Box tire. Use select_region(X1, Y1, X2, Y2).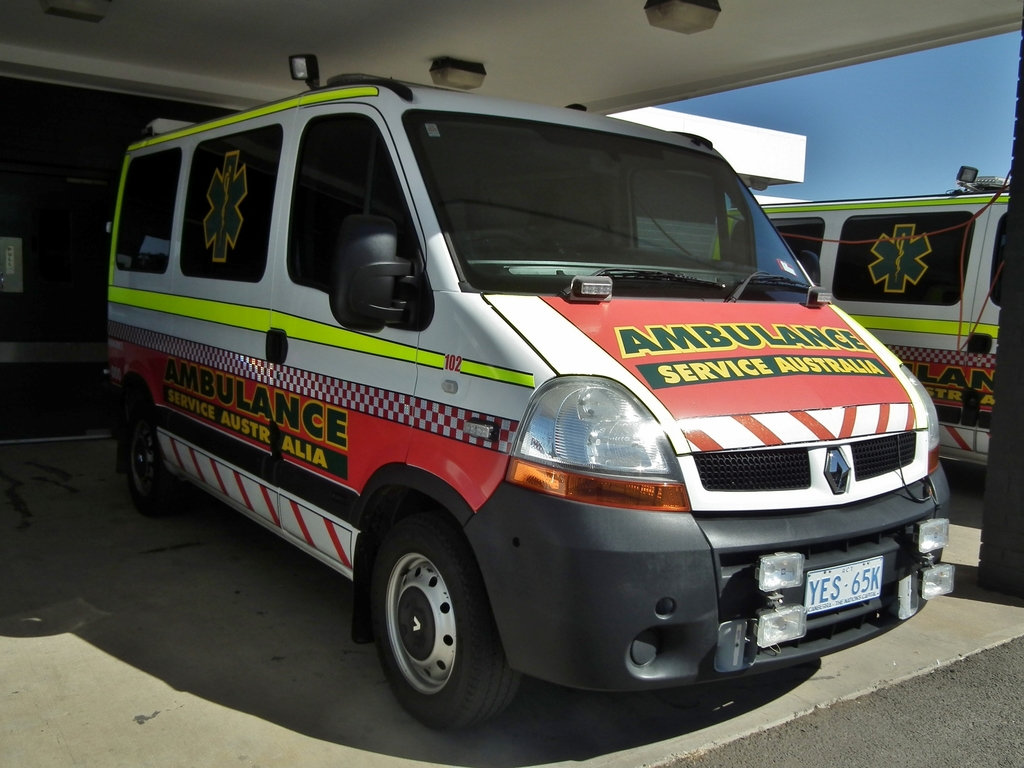
select_region(362, 515, 486, 720).
